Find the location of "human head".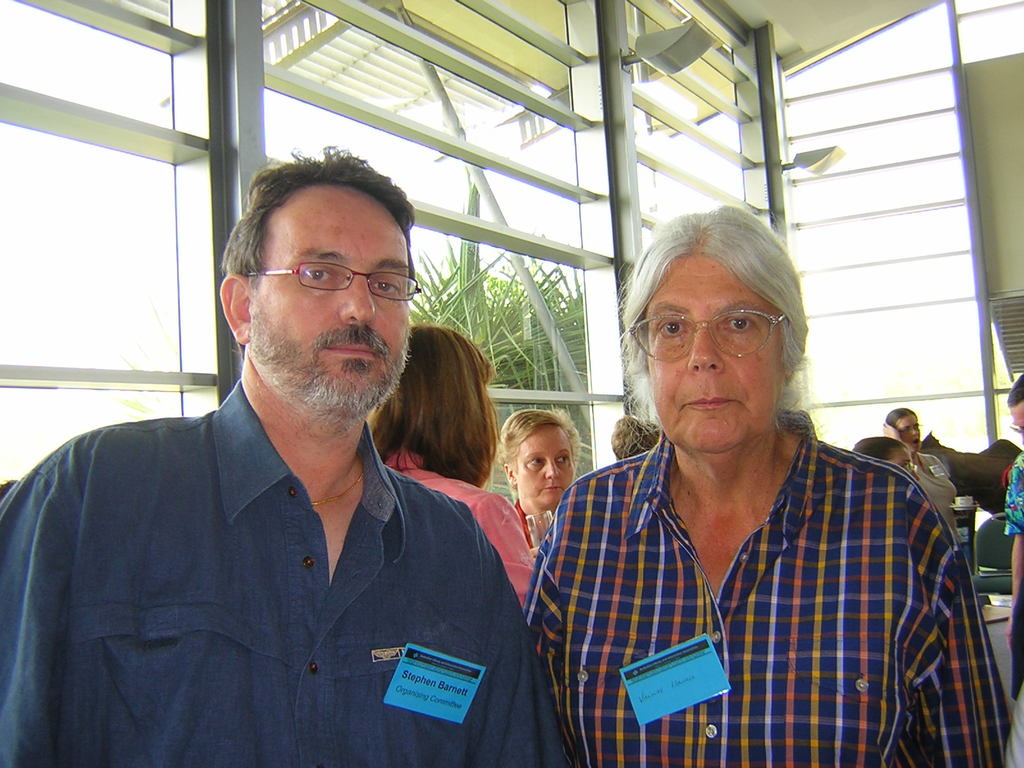
Location: 217, 152, 415, 413.
